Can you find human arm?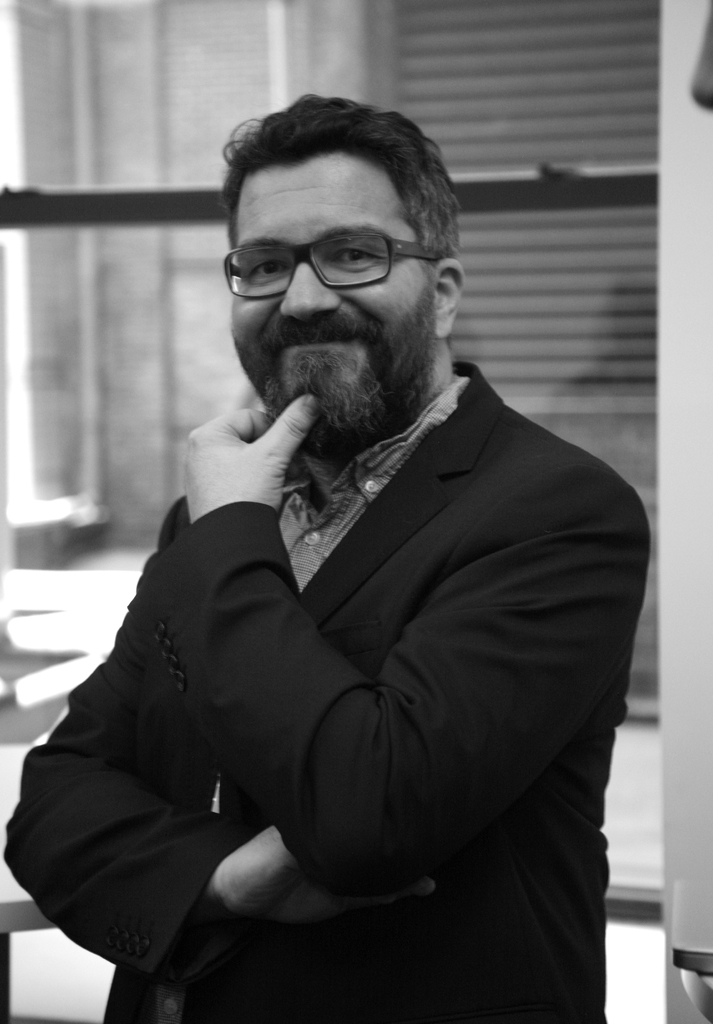
Yes, bounding box: x1=0, y1=478, x2=288, y2=975.
